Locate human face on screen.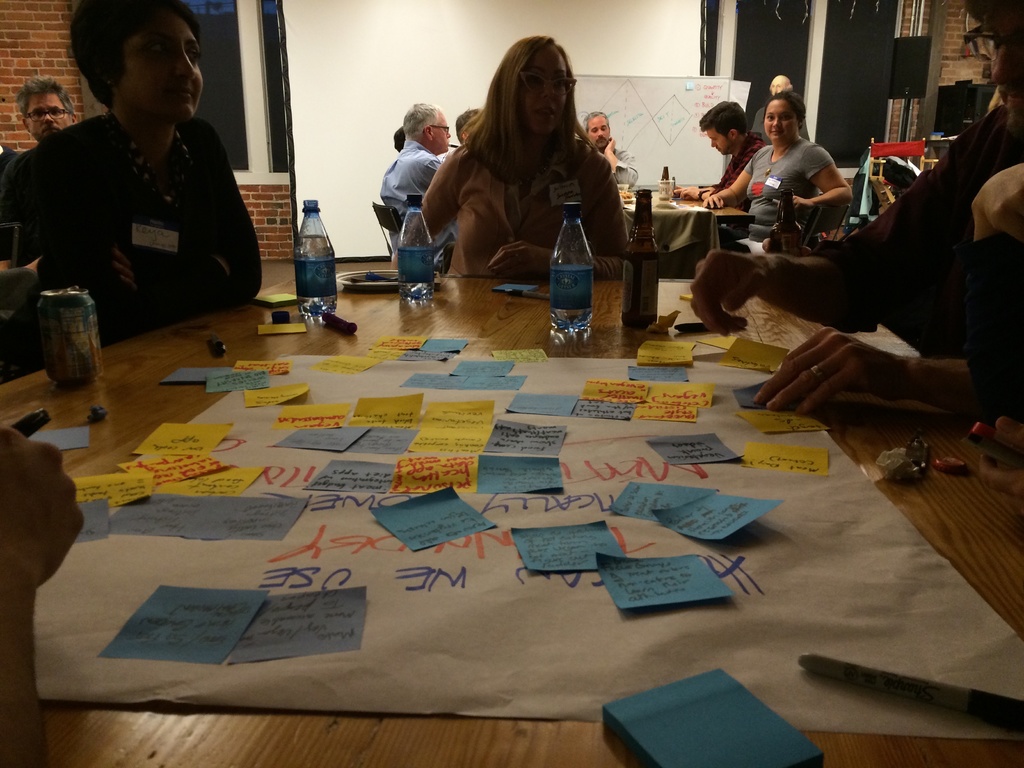
On screen at left=587, top=115, right=612, bottom=150.
